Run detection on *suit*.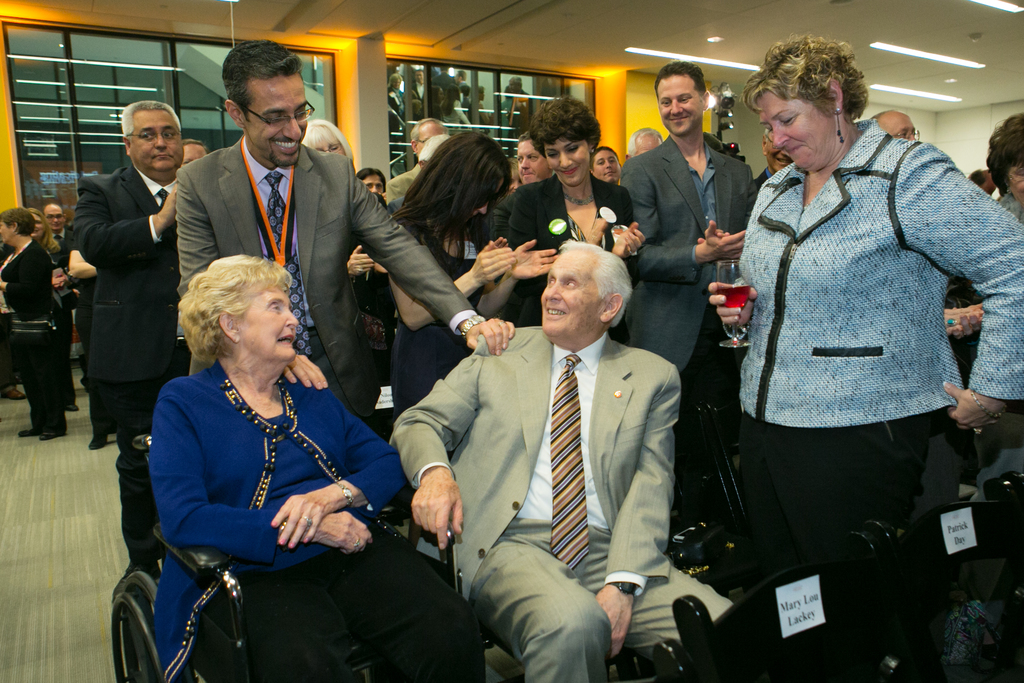
Result: bbox(176, 128, 482, 429).
